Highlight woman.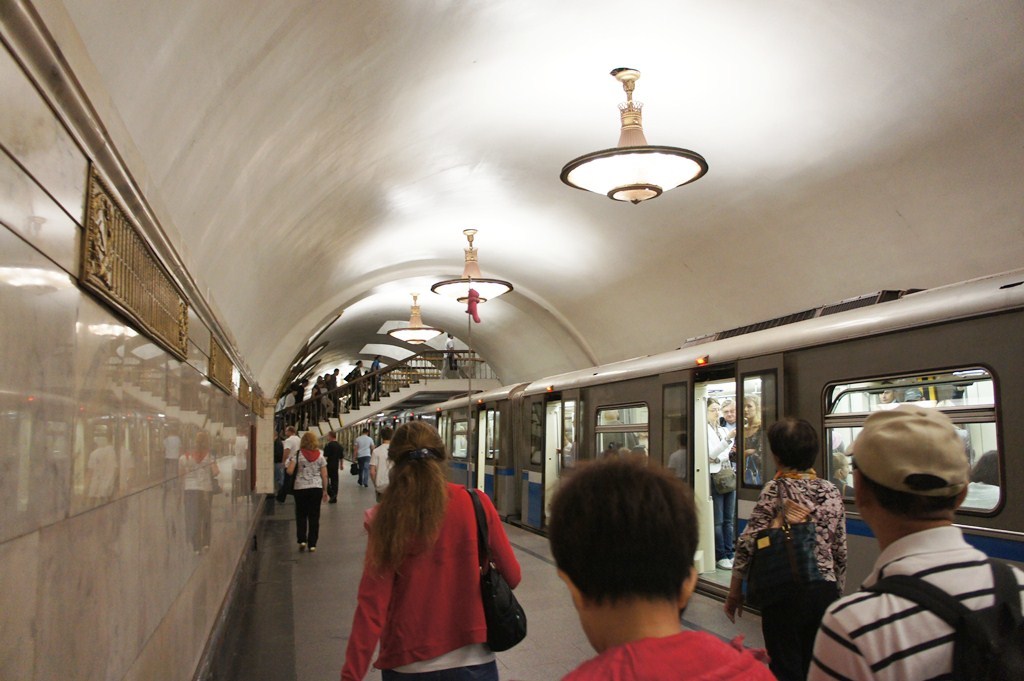
Highlighted region: rect(343, 432, 517, 678).
